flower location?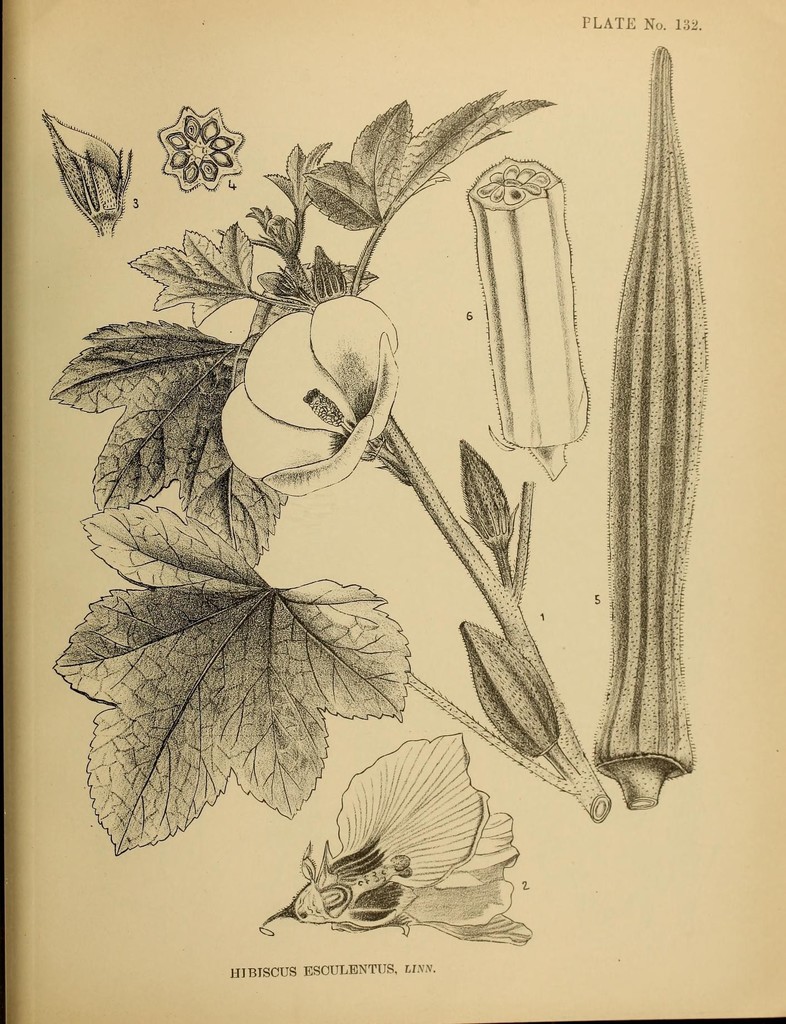
box=[258, 729, 534, 954]
